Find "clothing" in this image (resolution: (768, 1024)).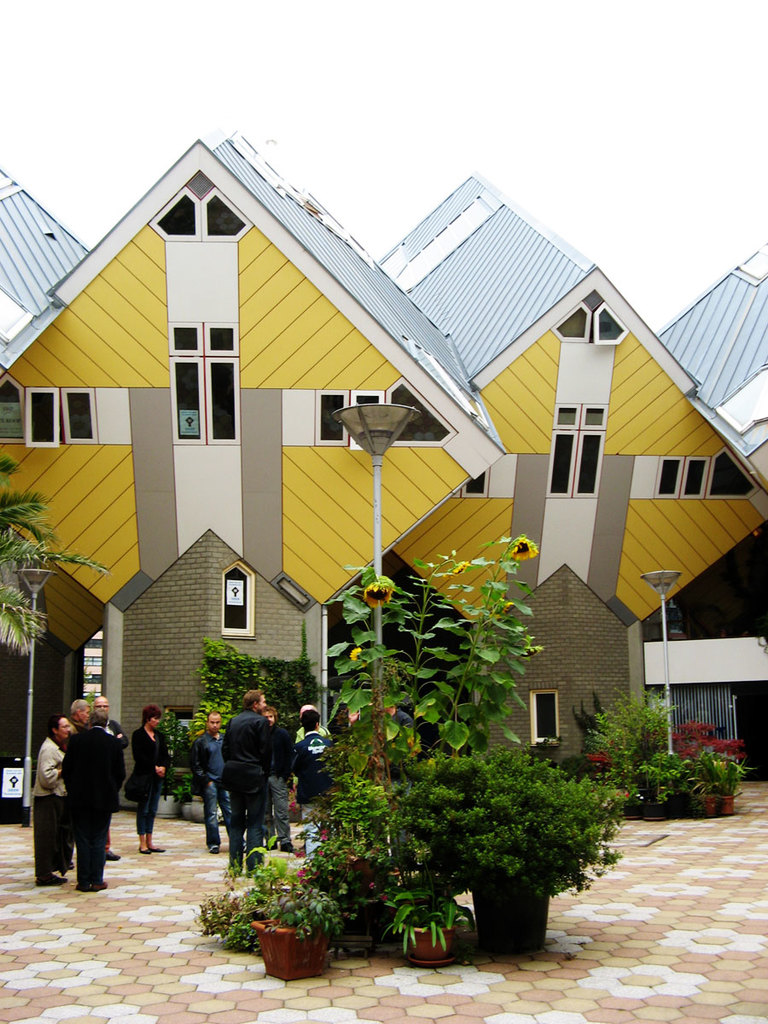
select_region(129, 723, 172, 830).
